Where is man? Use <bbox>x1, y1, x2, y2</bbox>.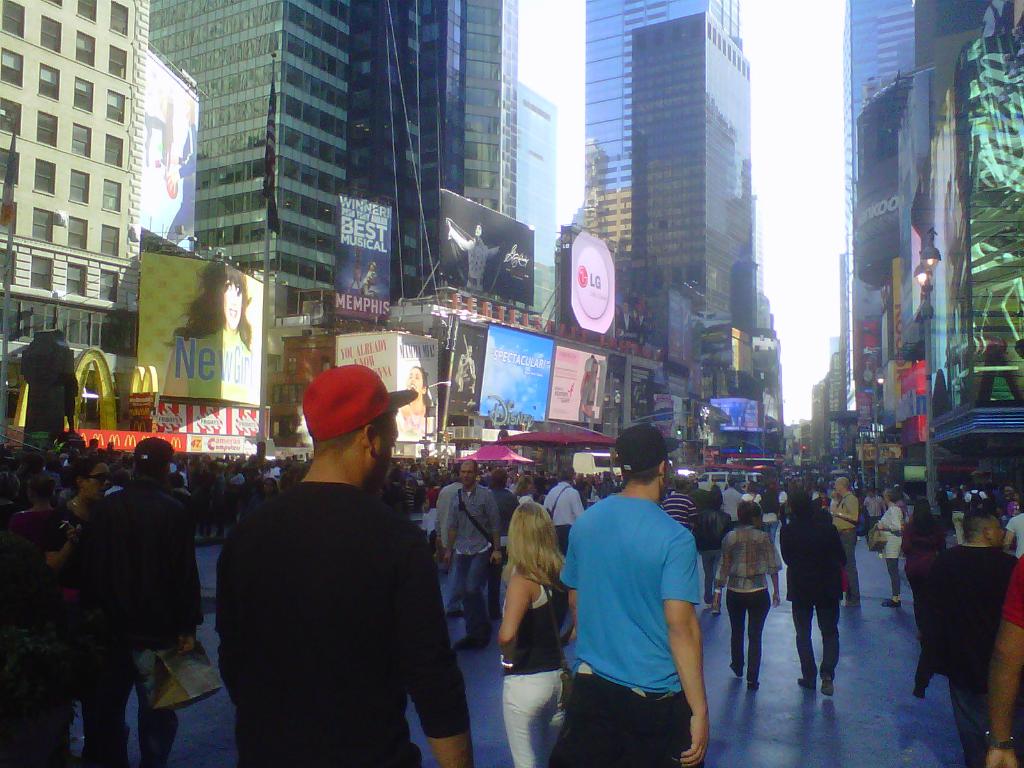
<bbox>546, 423, 711, 767</bbox>.
